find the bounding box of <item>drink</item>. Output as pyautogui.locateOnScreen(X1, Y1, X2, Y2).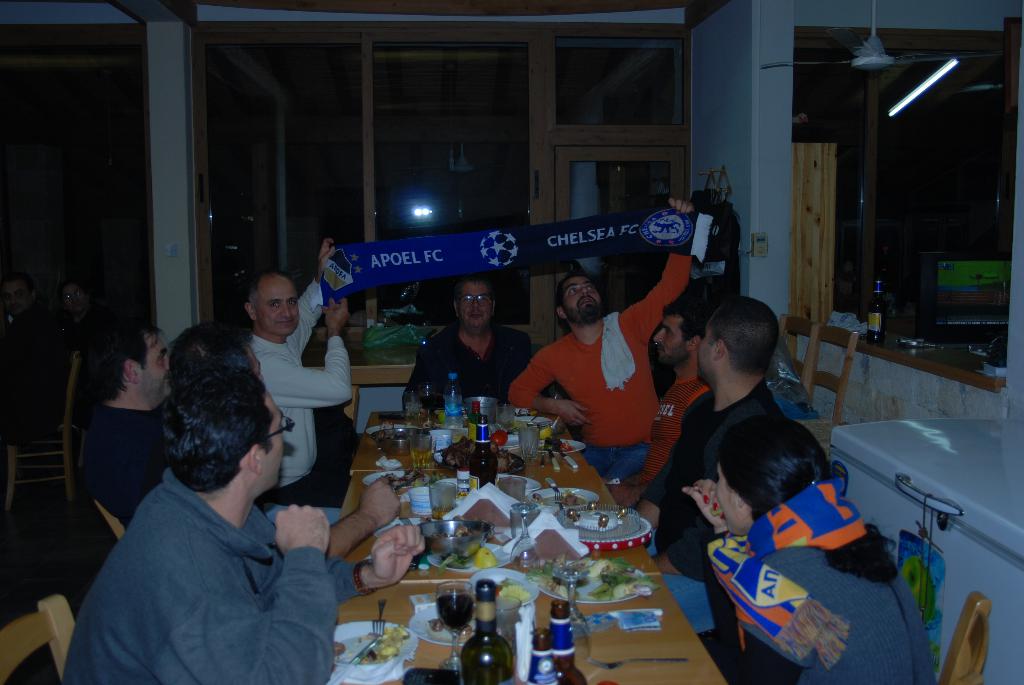
pyautogui.locateOnScreen(419, 394, 437, 408).
